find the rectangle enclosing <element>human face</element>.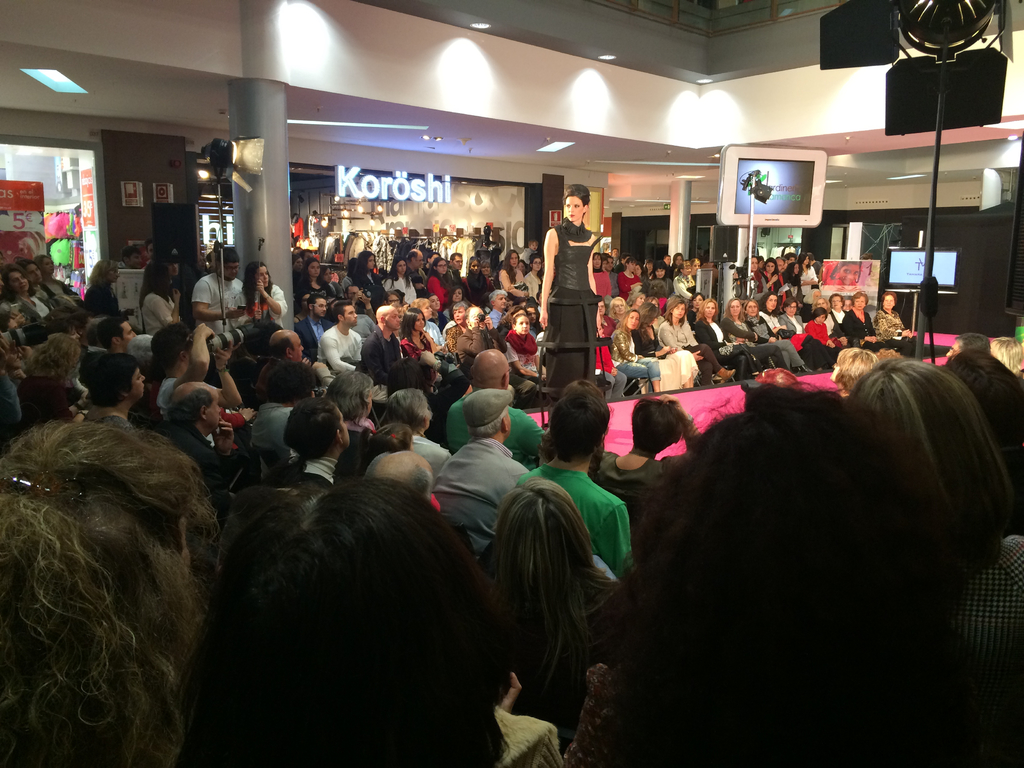
(796,264,797,271).
